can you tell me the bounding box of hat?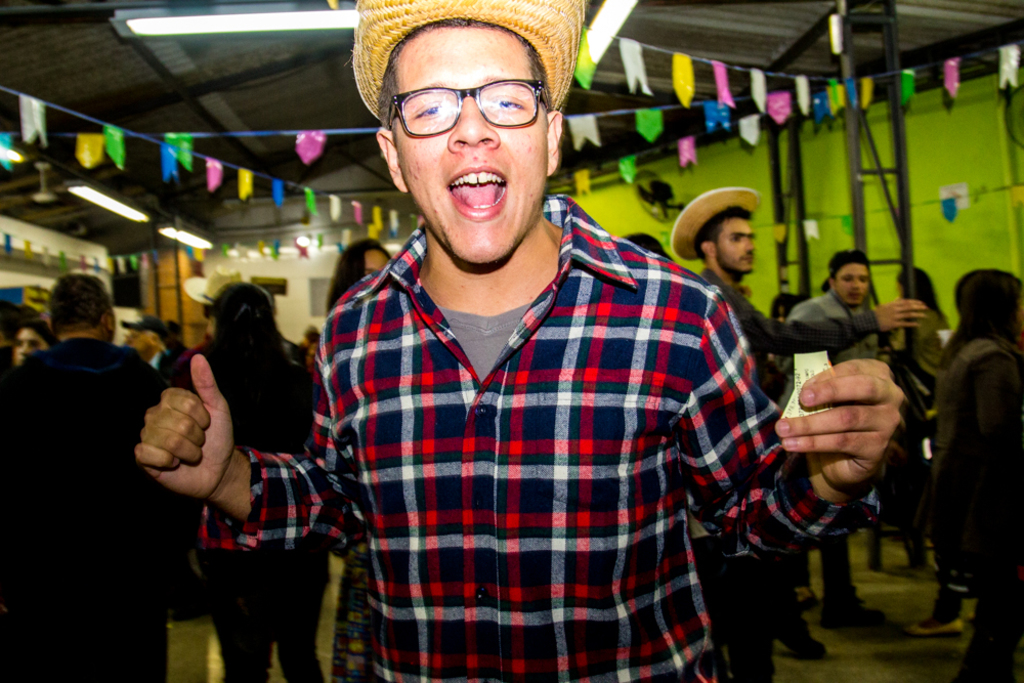
(x1=675, y1=189, x2=764, y2=265).
